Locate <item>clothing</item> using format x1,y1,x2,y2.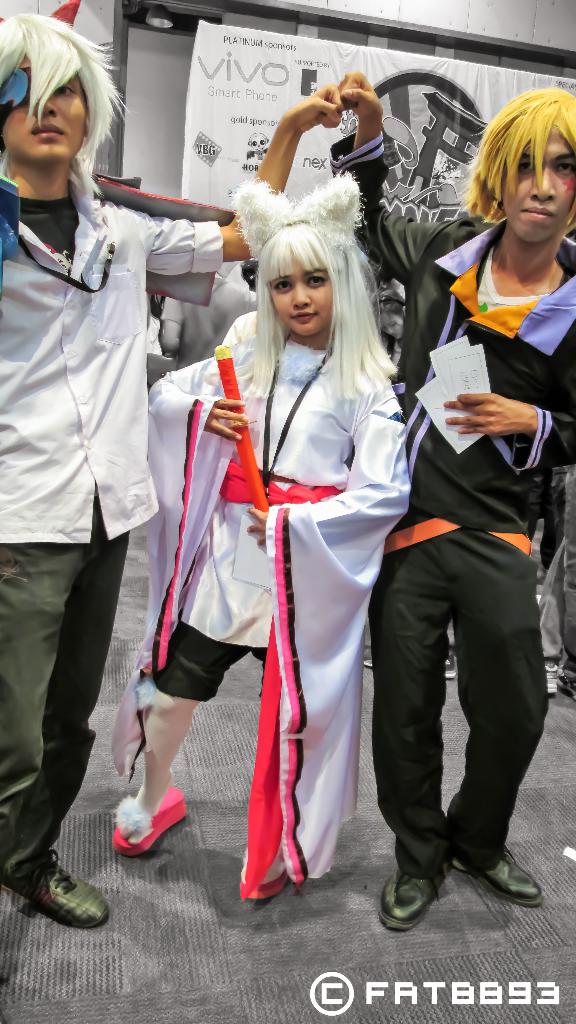
387,242,575,858.
